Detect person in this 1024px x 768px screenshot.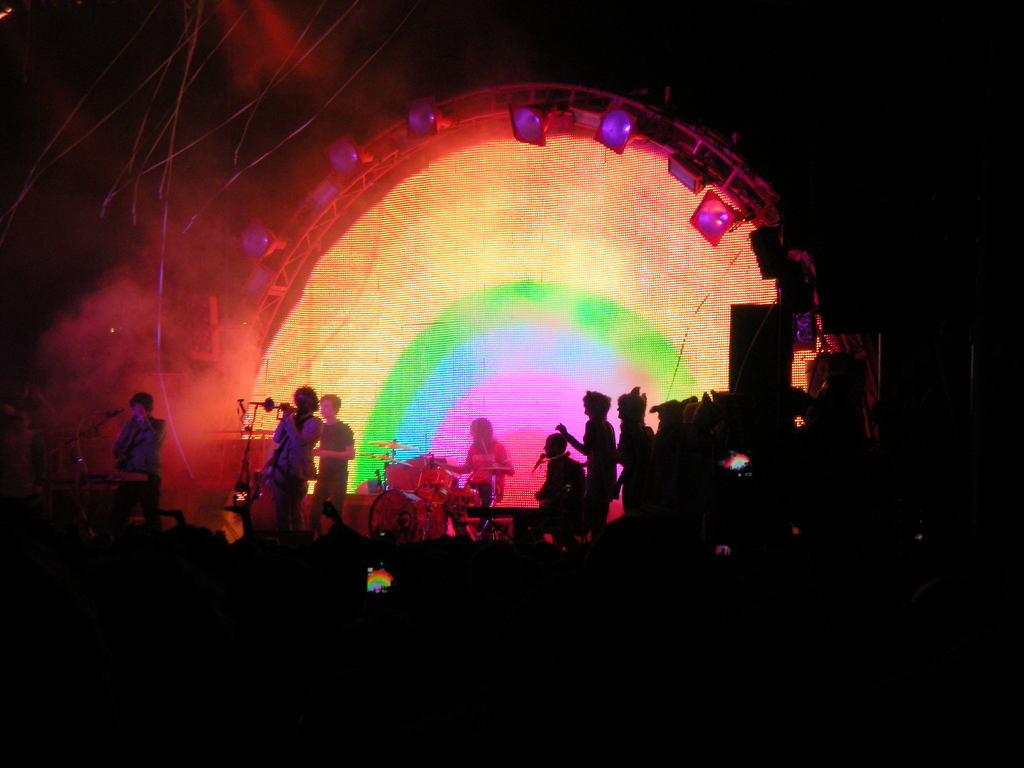
Detection: x1=431 y1=415 x2=516 y2=534.
